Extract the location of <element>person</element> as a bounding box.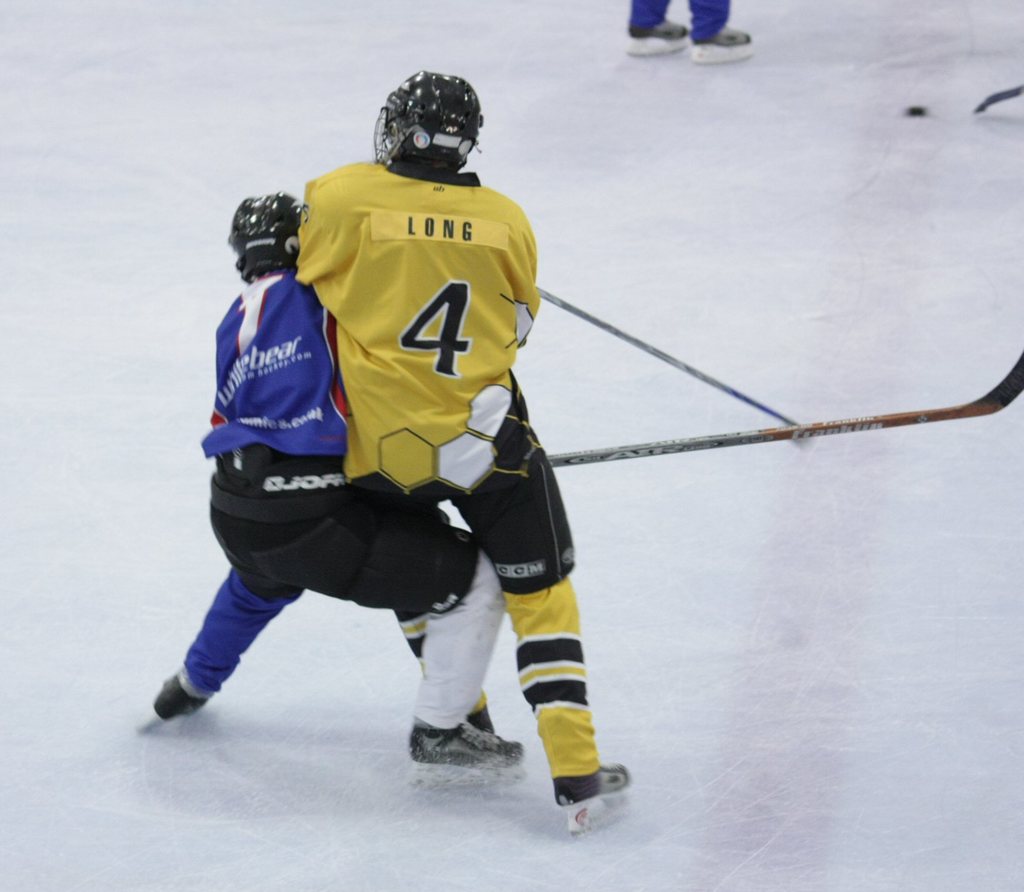
[306,68,640,842].
